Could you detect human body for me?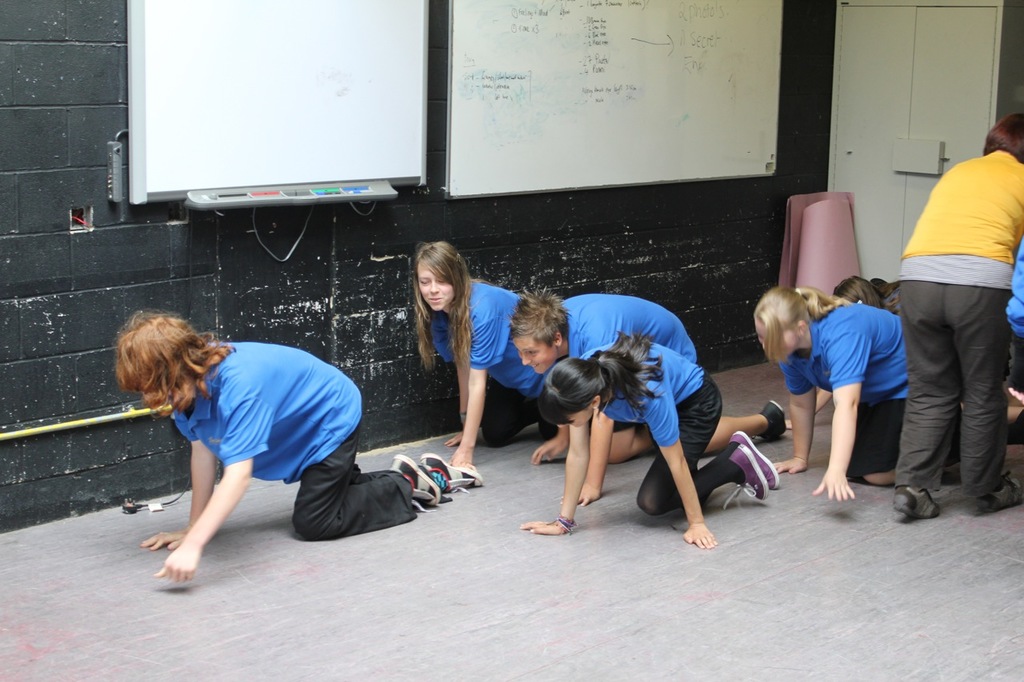
Detection result: (left=769, top=299, right=935, bottom=505).
